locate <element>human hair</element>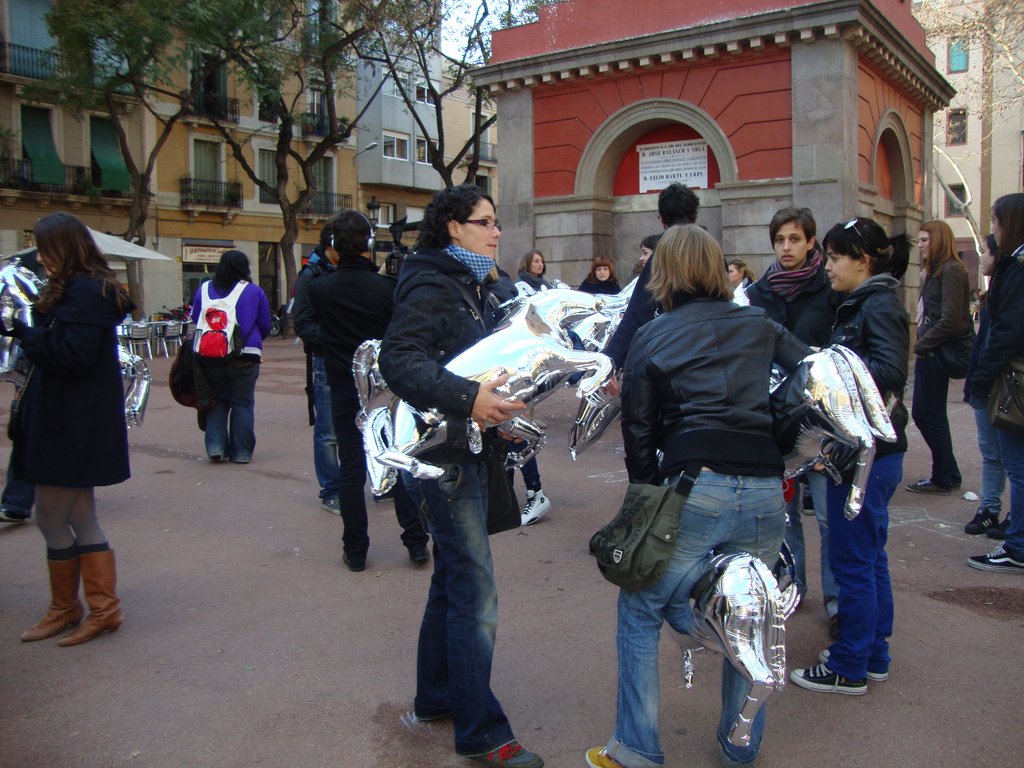
[518, 246, 550, 276]
